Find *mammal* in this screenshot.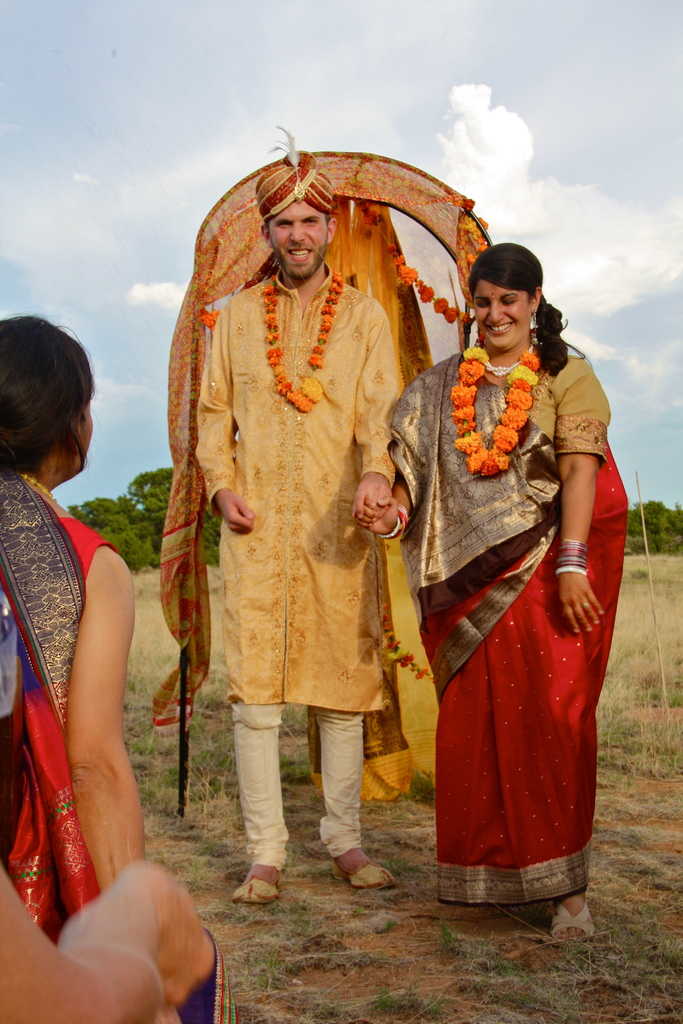
The bounding box for *mammal* is select_region(1, 872, 246, 1023).
